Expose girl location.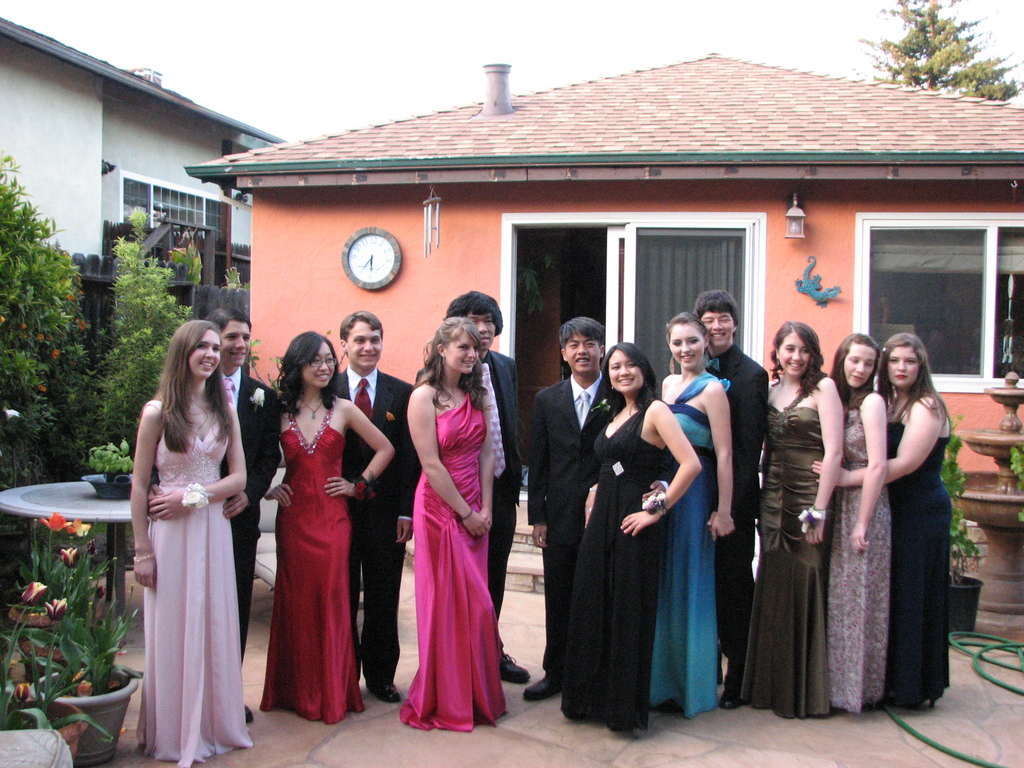
Exposed at locate(650, 312, 737, 723).
